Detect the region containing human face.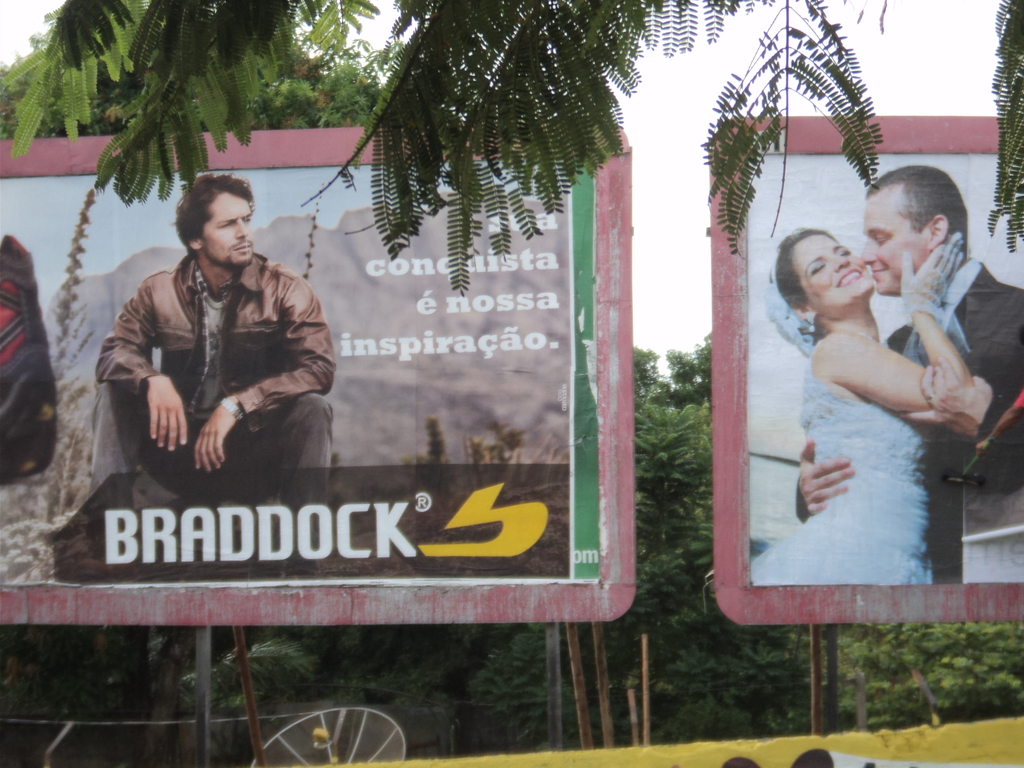
x1=790, y1=228, x2=872, y2=312.
